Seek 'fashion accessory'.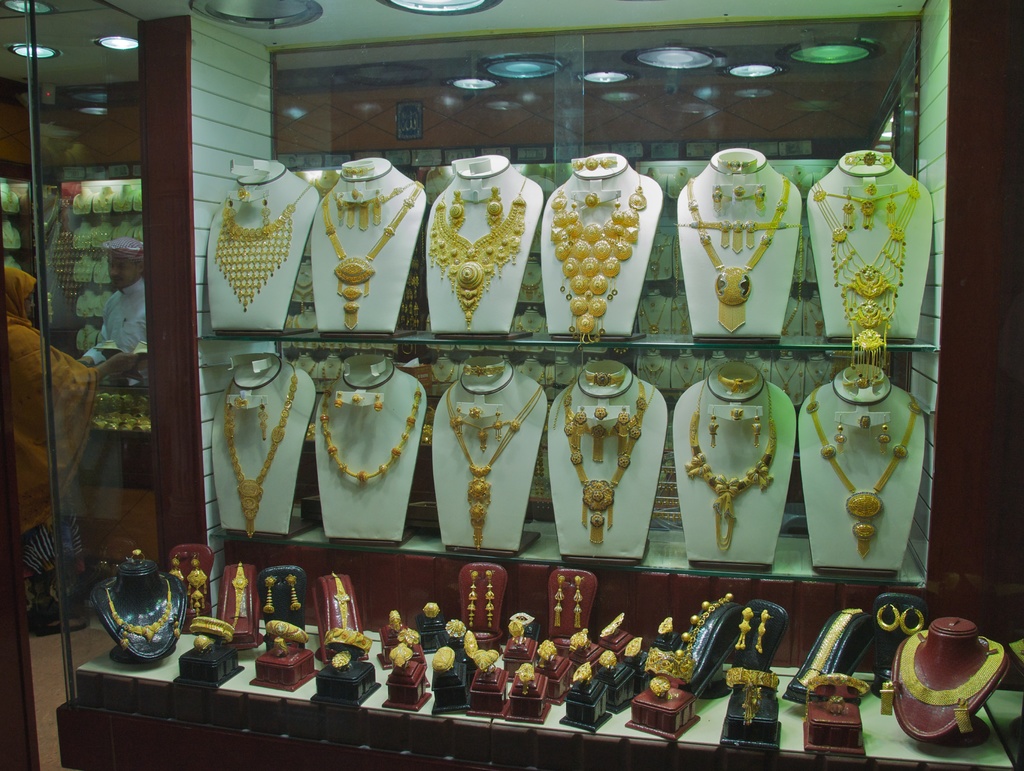
bbox=(548, 188, 650, 350).
